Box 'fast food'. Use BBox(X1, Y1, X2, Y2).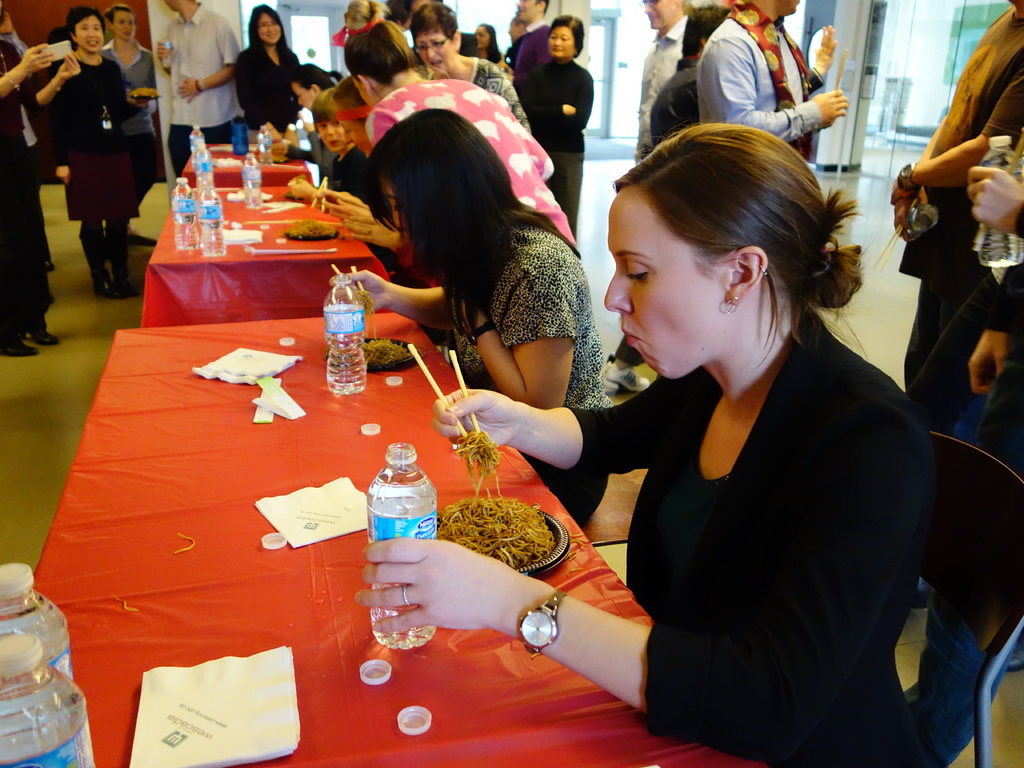
BBox(444, 503, 553, 575).
